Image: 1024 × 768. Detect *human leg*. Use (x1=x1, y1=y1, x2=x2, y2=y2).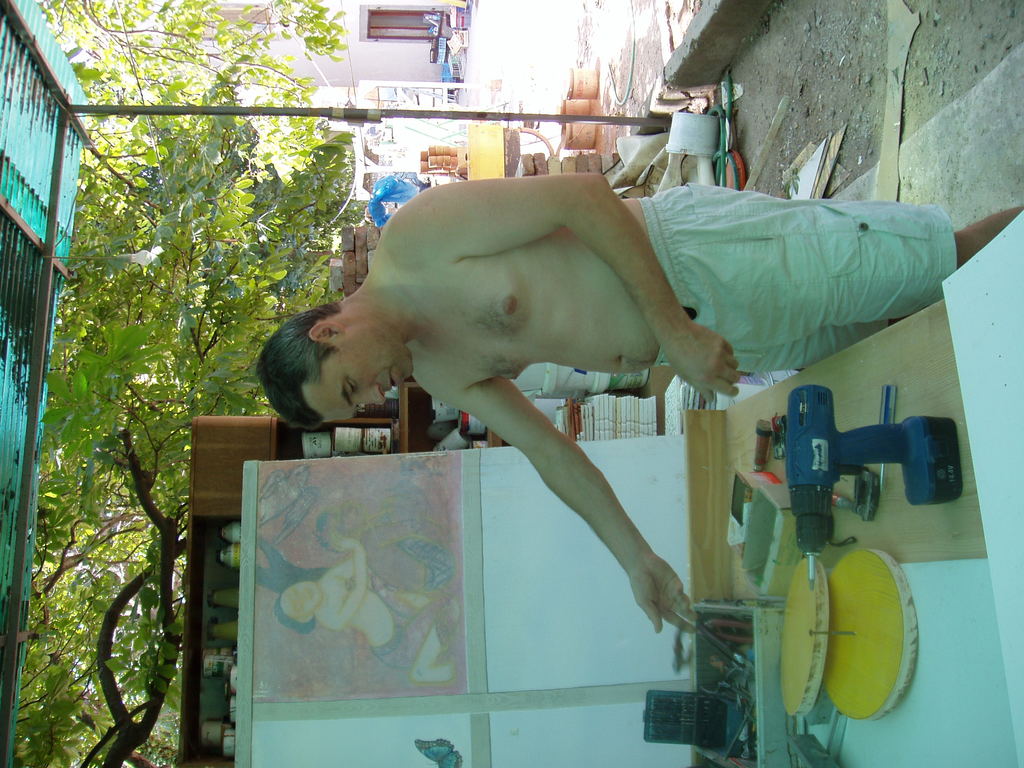
(x1=664, y1=317, x2=888, y2=376).
